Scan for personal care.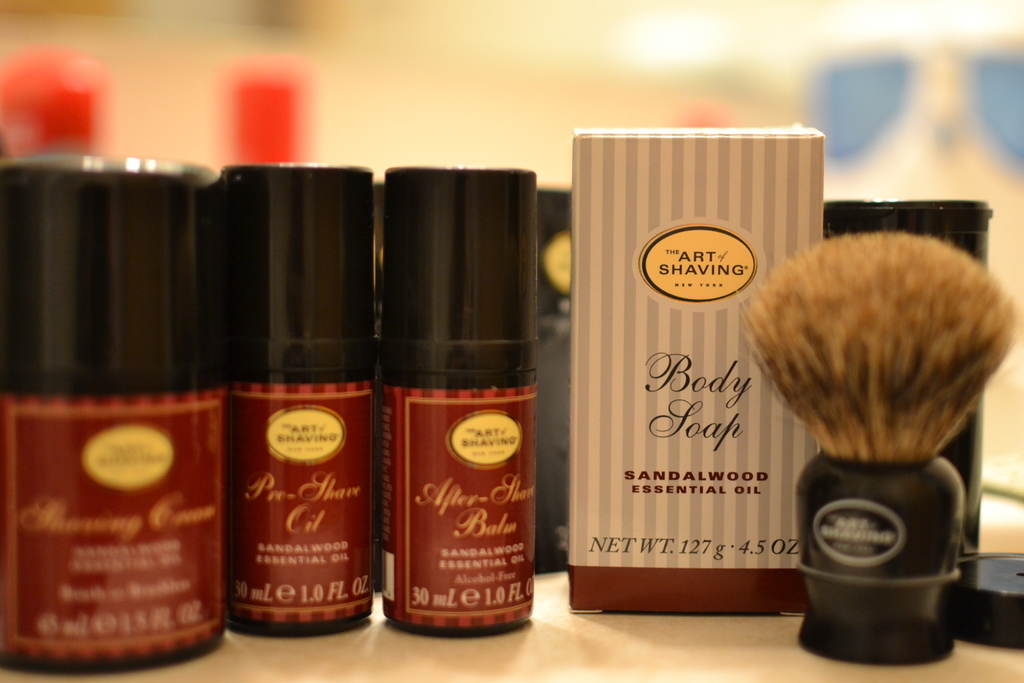
Scan result: bbox=(826, 197, 991, 562).
